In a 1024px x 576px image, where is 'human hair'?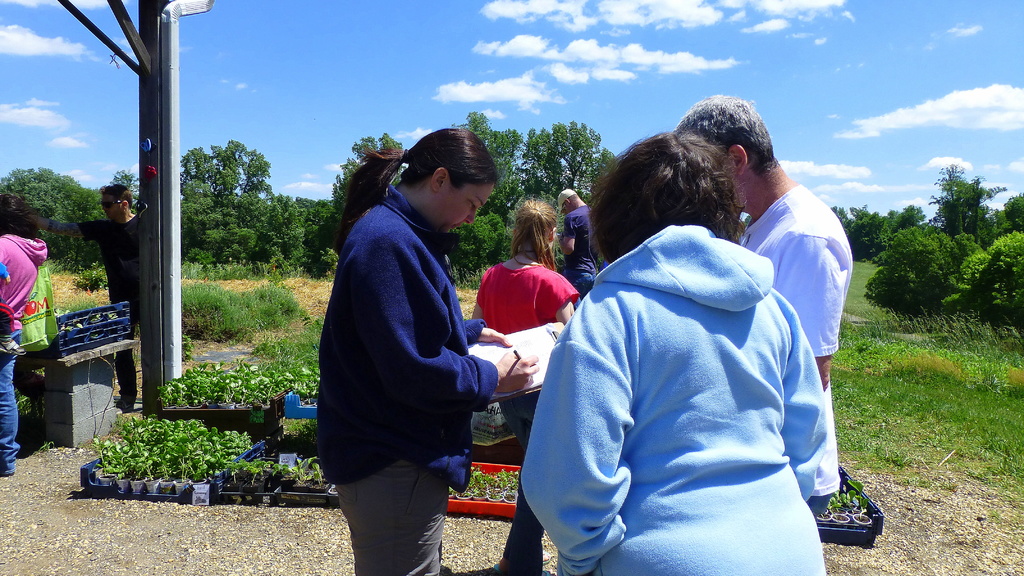
bbox(100, 178, 136, 205).
